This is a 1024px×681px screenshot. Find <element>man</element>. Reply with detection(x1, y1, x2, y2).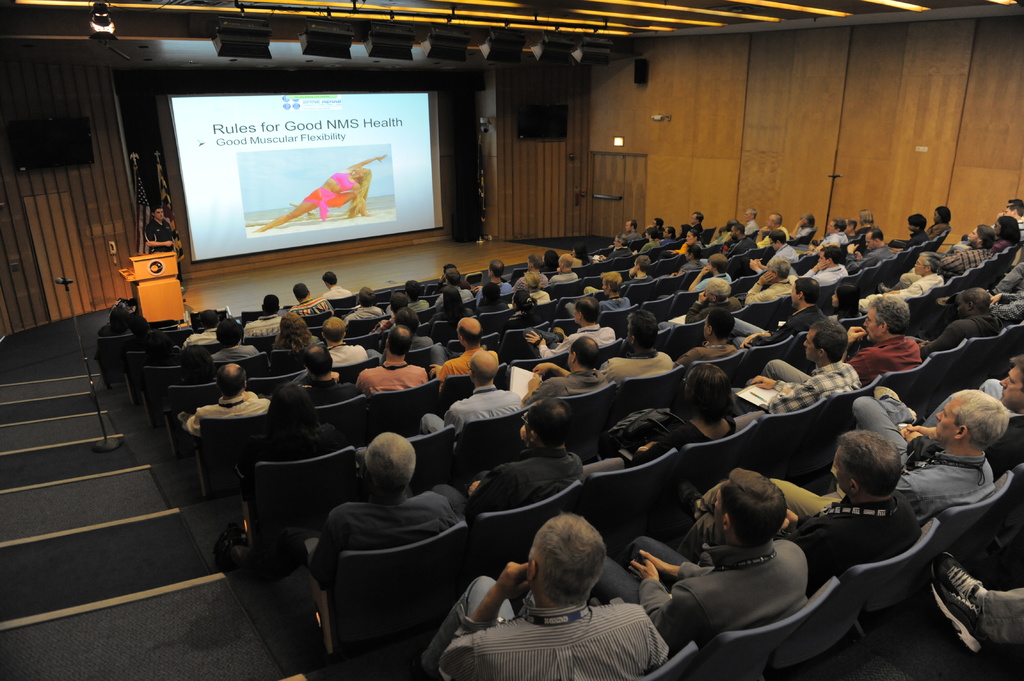
detection(180, 307, 221, 346).
